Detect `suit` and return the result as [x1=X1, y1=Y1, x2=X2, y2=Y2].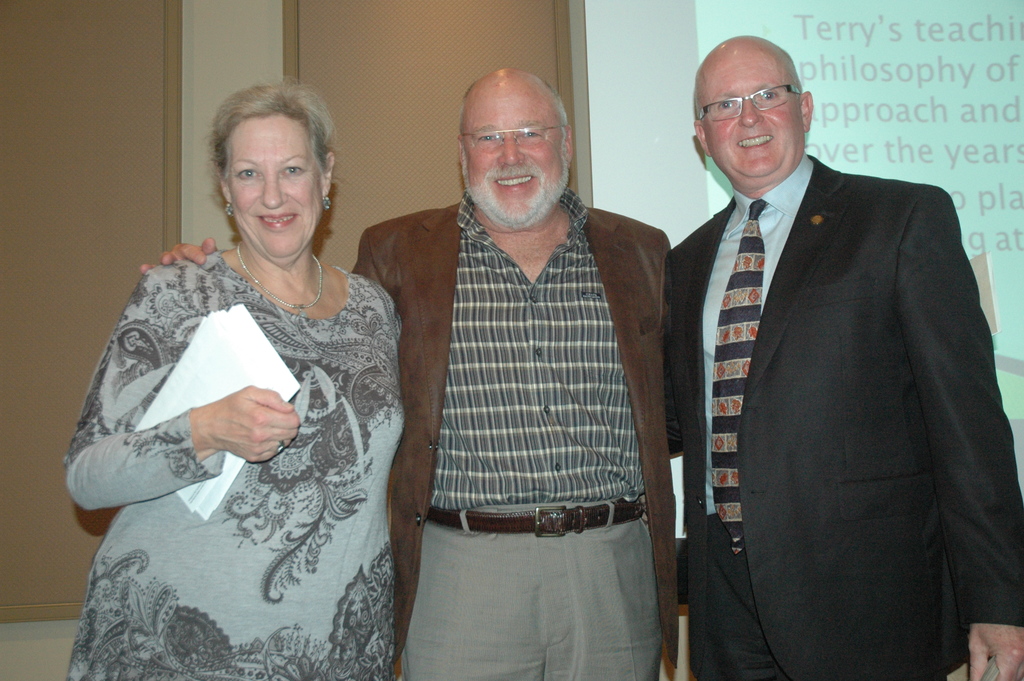
[x1=352, y1=179, x2=681, y2=680].
